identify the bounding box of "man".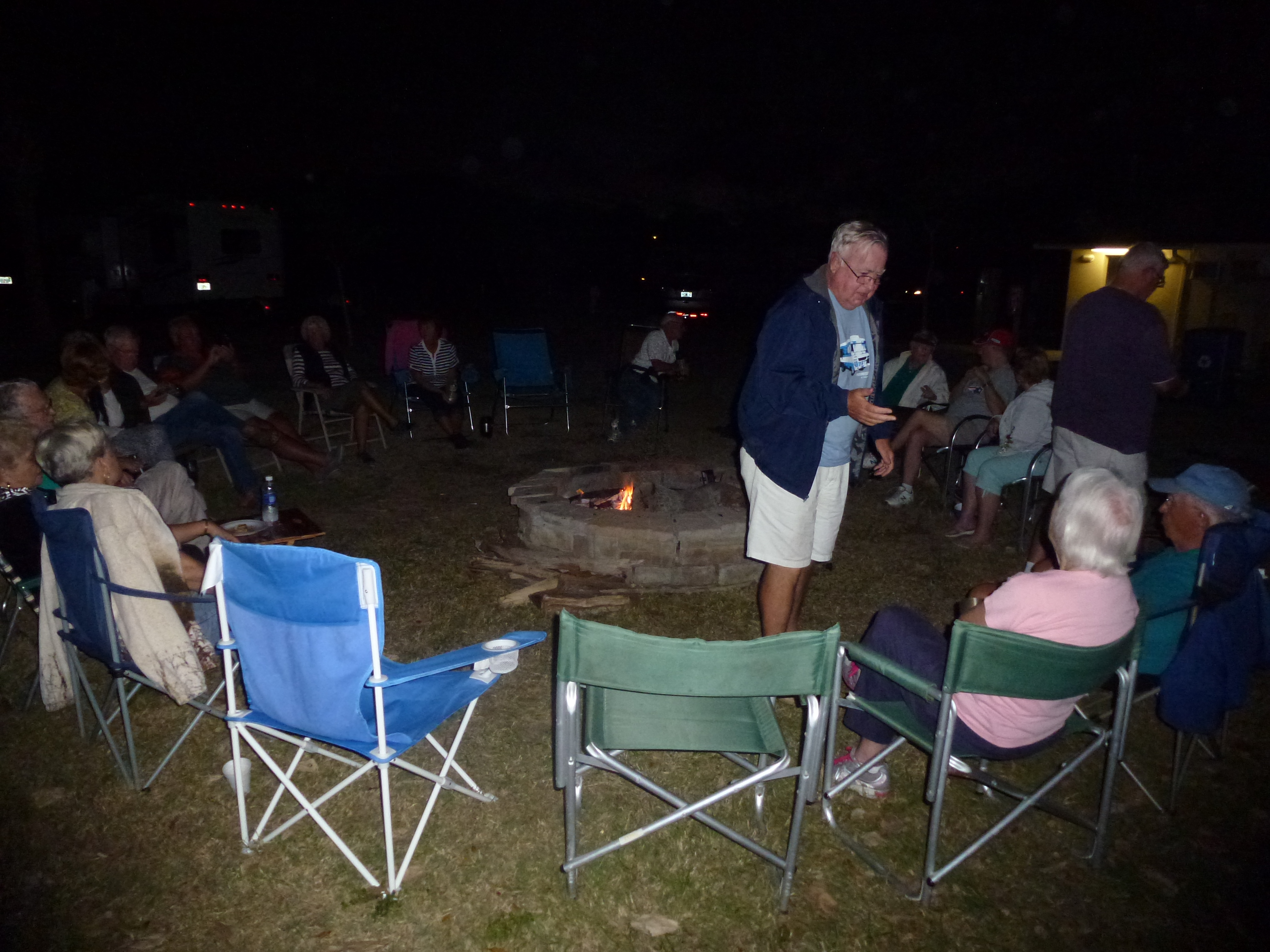
(left=249, top=98, right=276, bottom=150).
